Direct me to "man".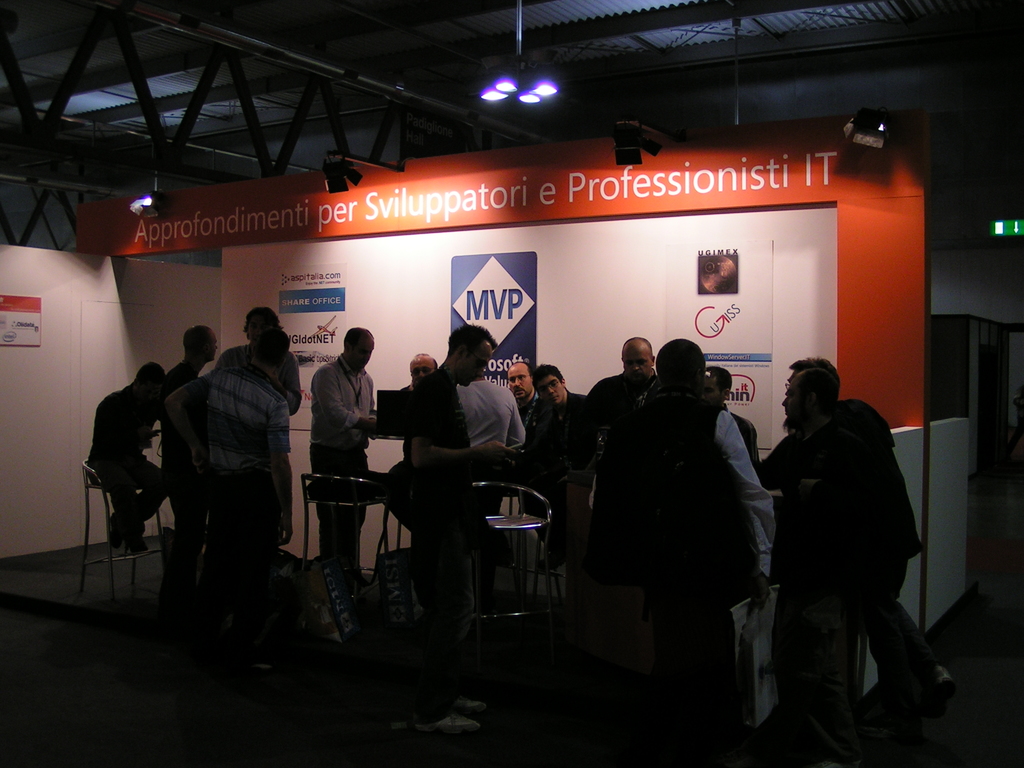
Direction: x1=88, y1=362, x2=168, y2=561.
